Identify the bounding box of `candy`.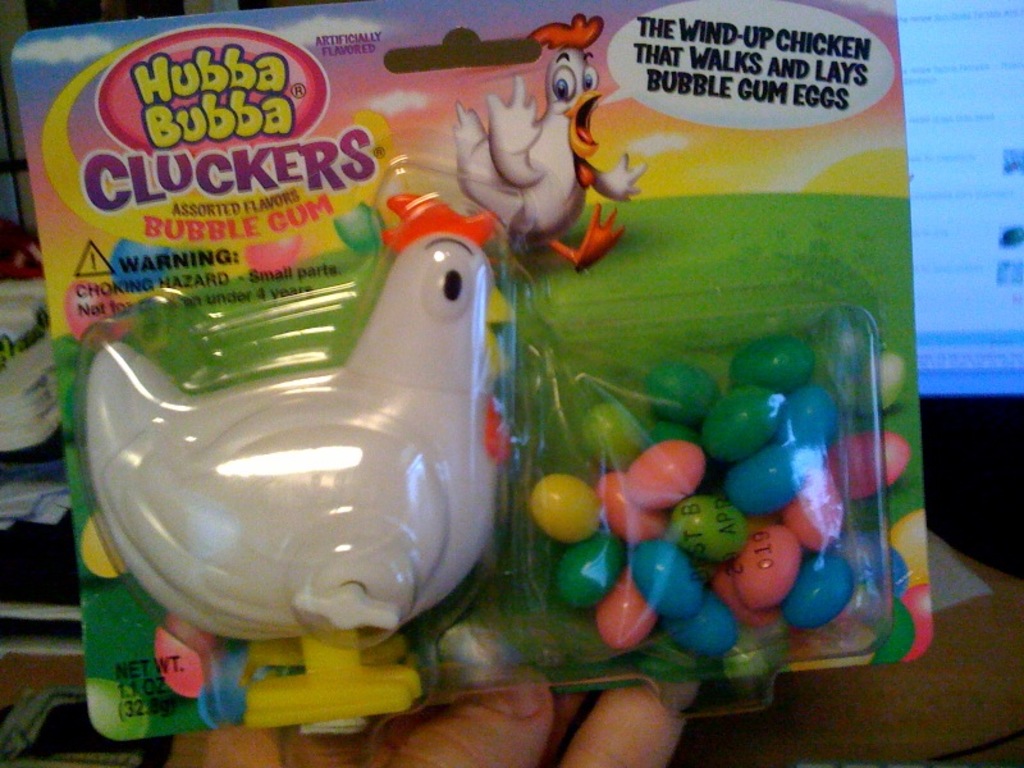
[342, 197, 389, 256].
